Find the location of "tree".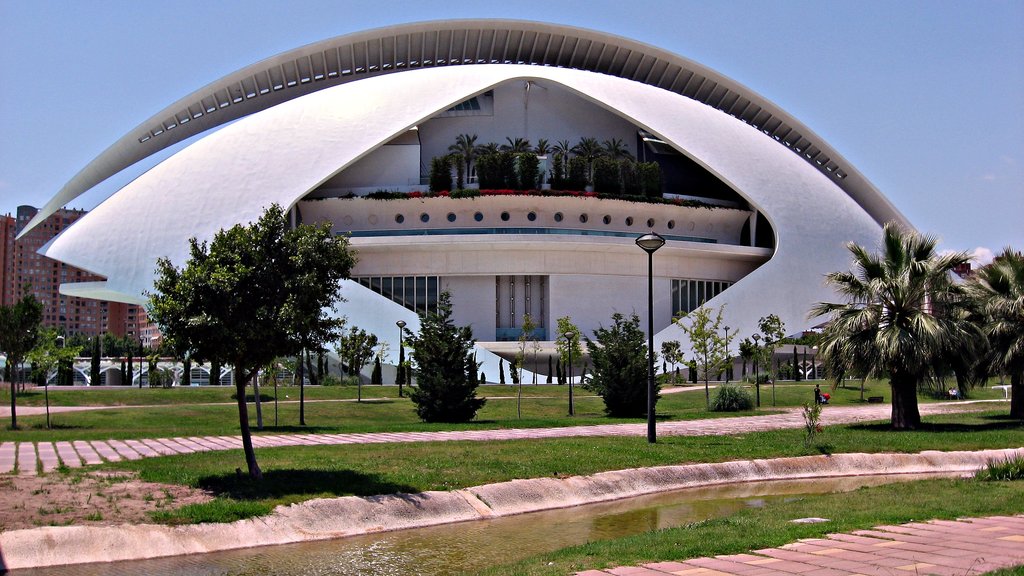
Location: x1=146, y1=196, x2=351, y2=448.
